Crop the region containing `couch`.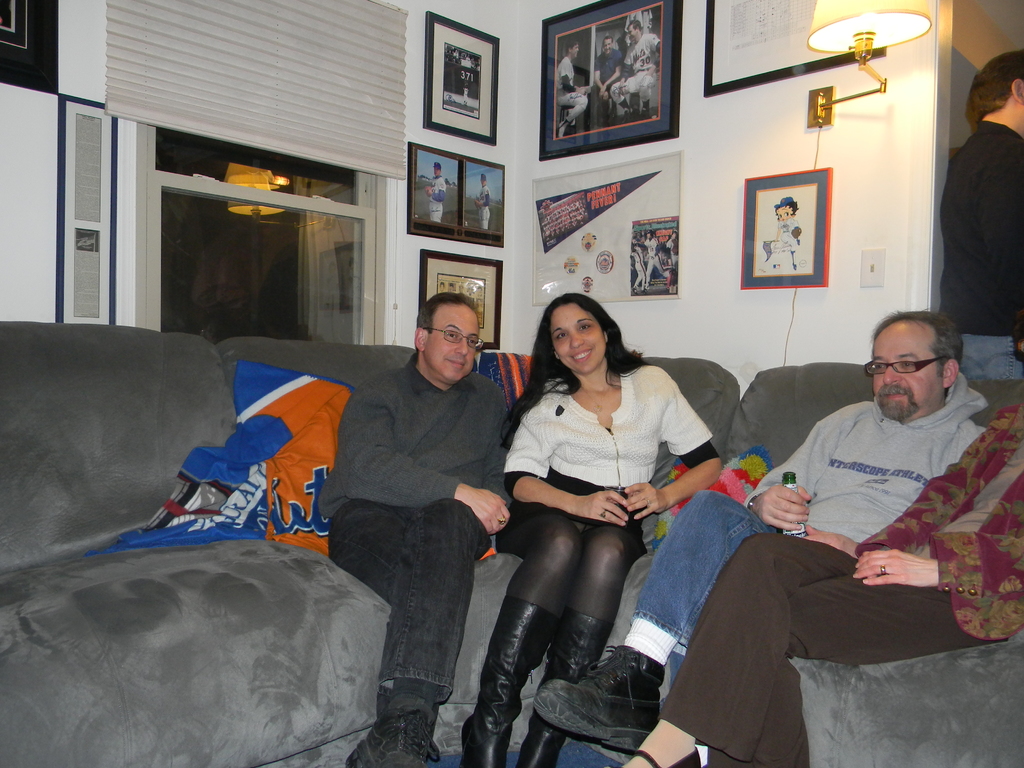
Crop region: 719 358 1023 767.
